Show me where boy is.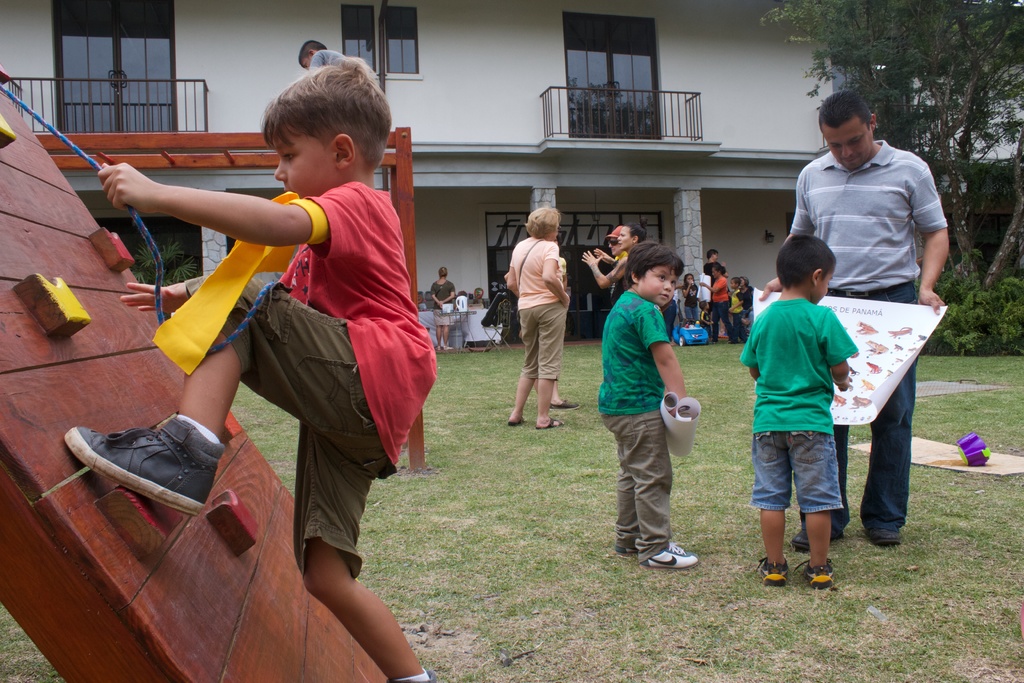
boy is at 62,55,438,682.
